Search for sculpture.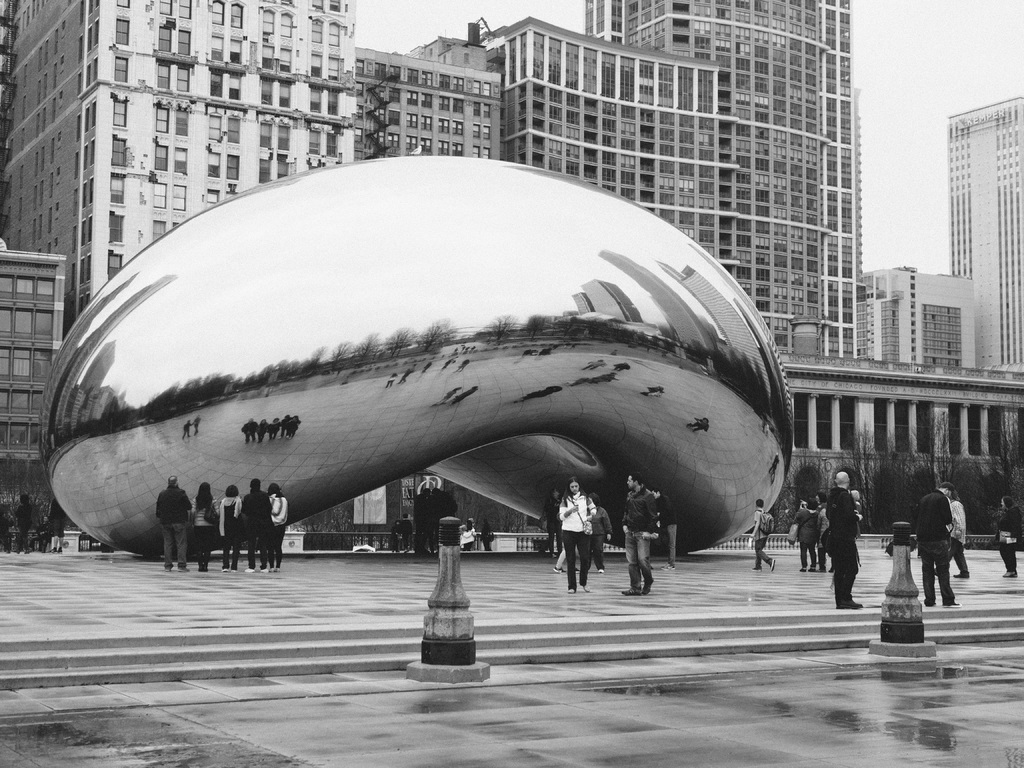
Found at l=74, t=207, r=770, b=593.
